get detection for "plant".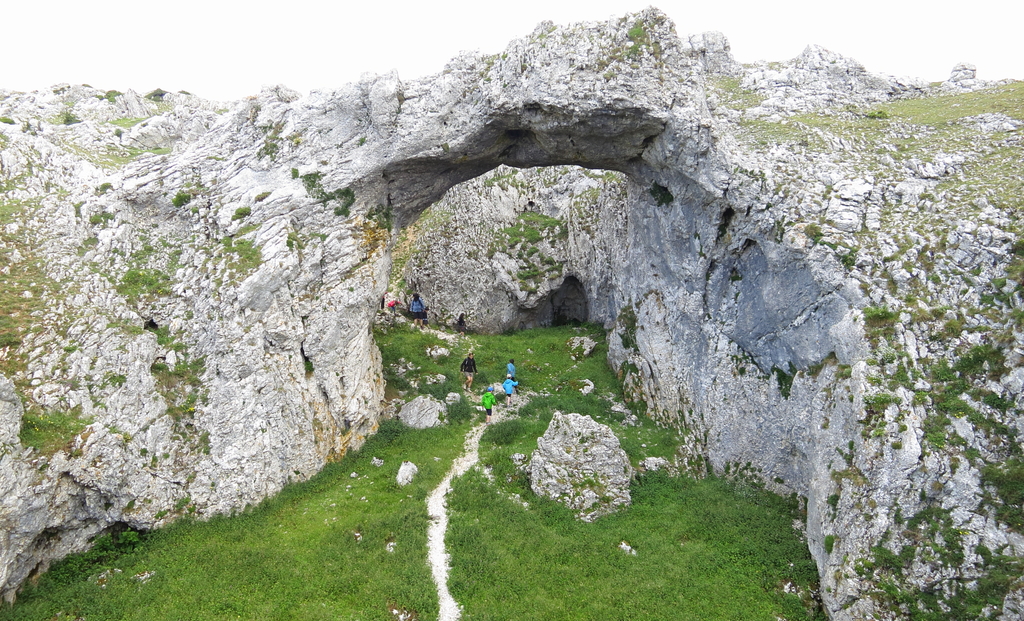
Detection: [x1=982, y1=390, x2=1014, y2=411].
